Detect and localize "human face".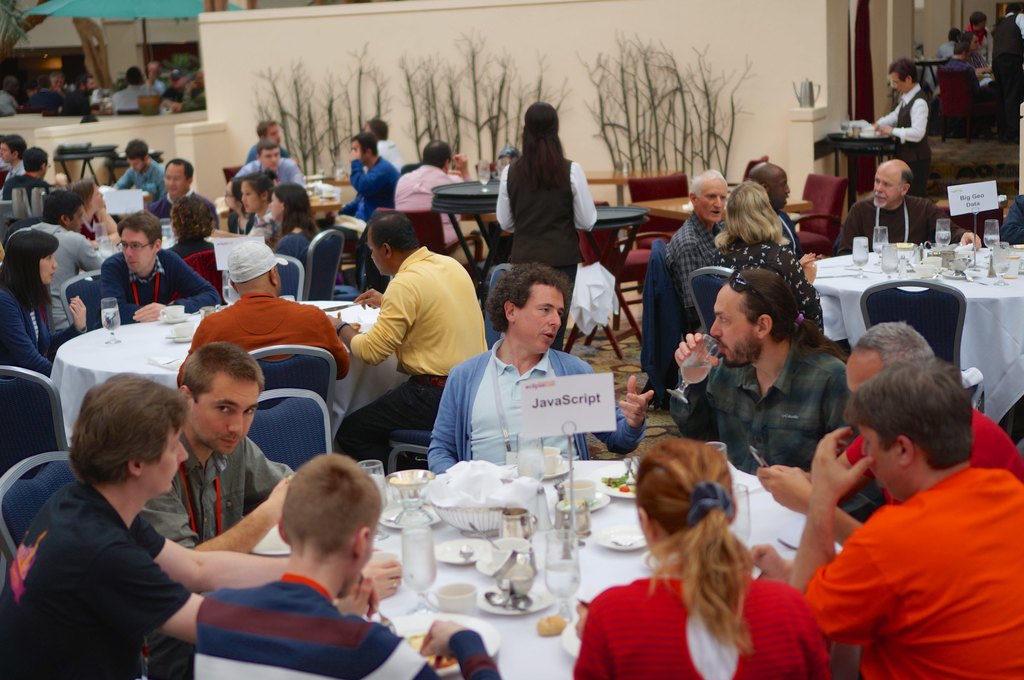
Localized at [left=141, top=429, right=188, bottom=491].
